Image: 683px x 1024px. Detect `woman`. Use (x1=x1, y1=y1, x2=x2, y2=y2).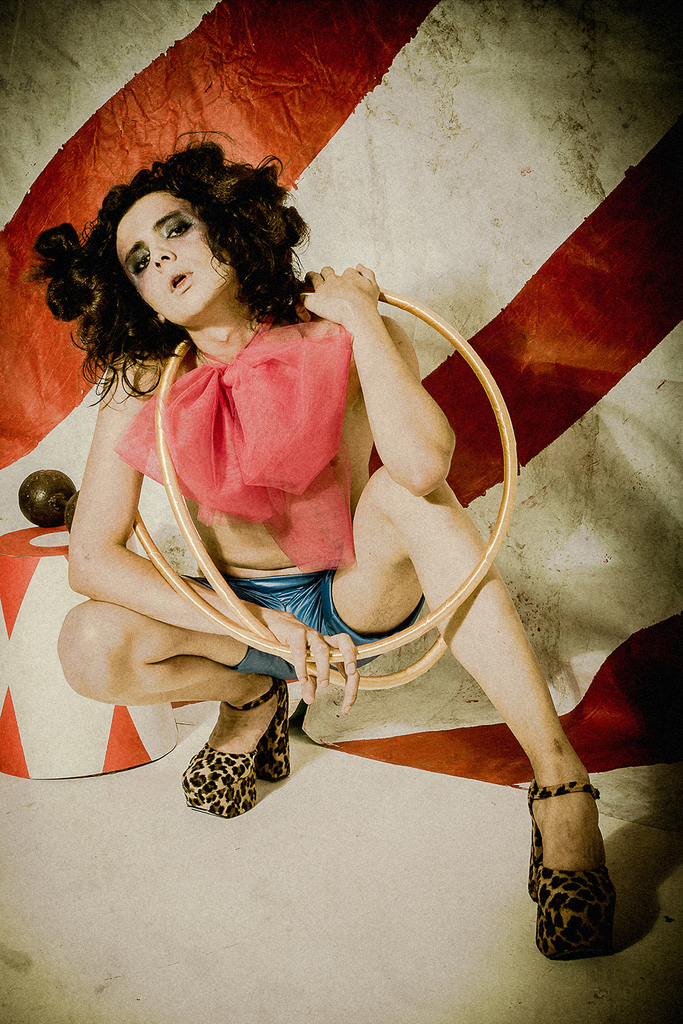
(x1=54, y1=122, x2=557, y2=871).
